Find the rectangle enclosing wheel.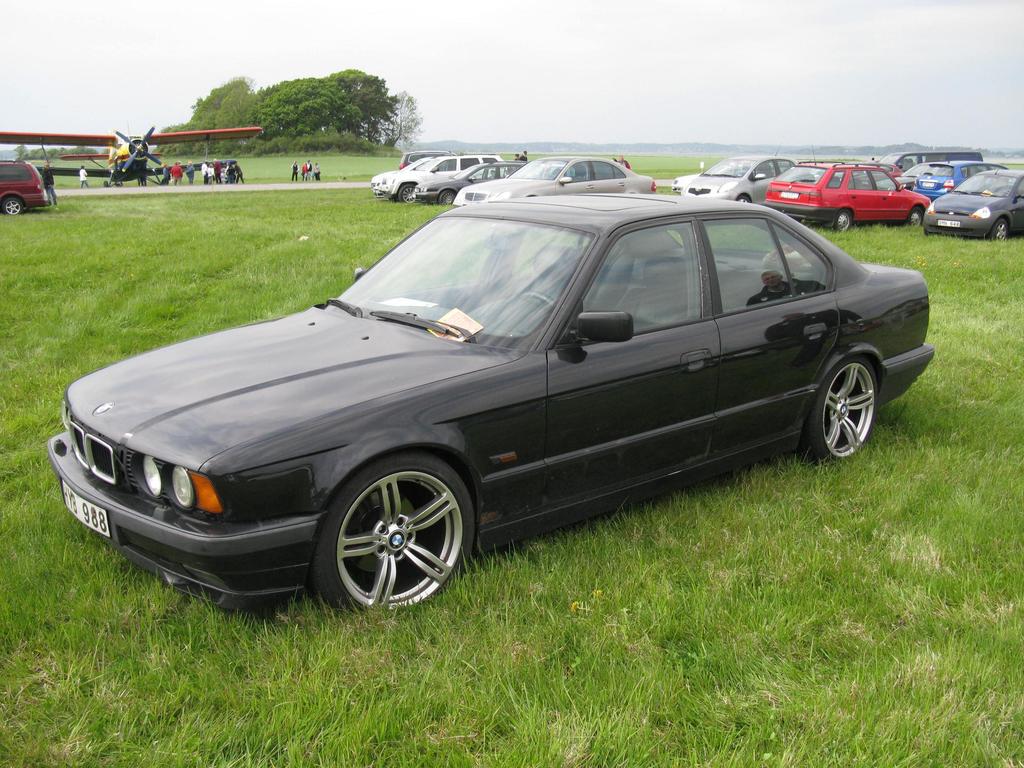
<region>0, 200, 26, 214</region>.
